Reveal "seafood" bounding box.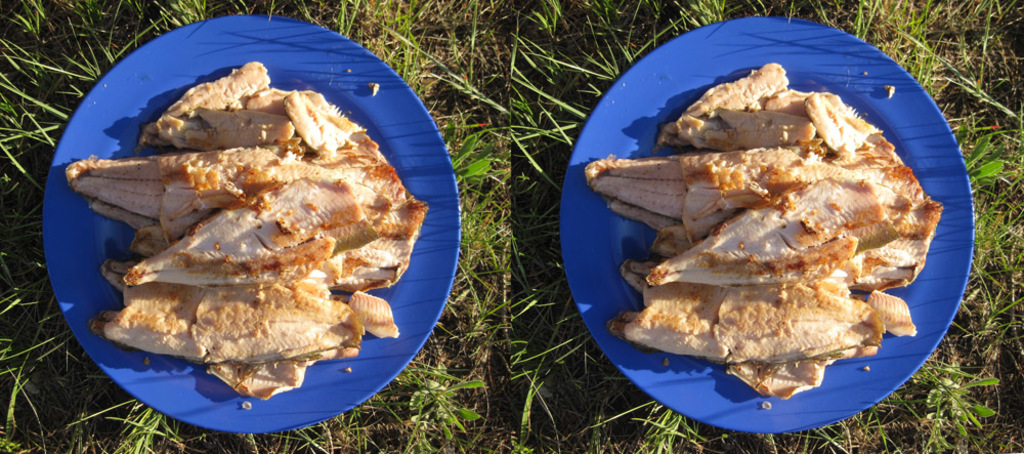
Revealed: select_region(57, 52, 430, 403).
